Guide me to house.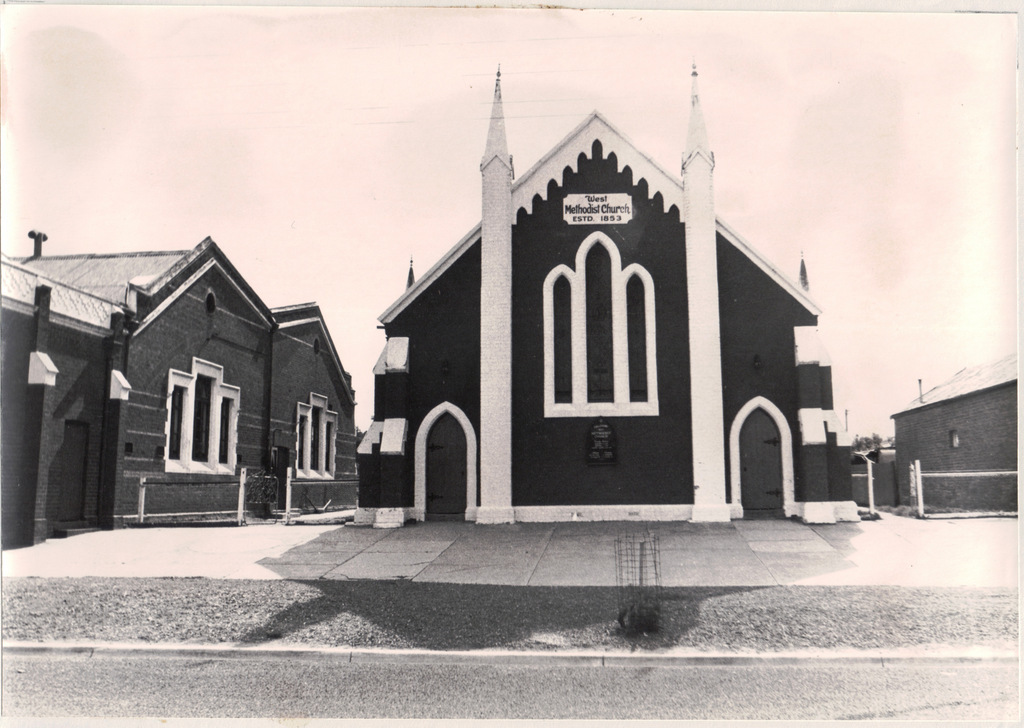
Guidance: bbox(0, 234, 364, 551).
